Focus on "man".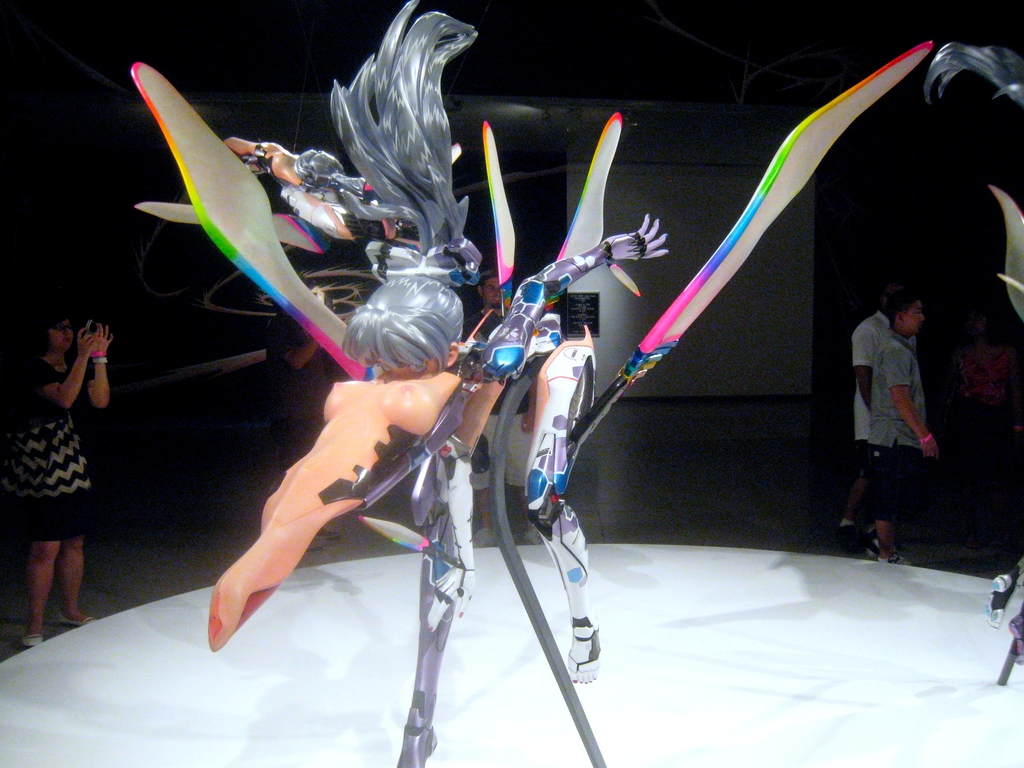
Focused at rect(461, 268, 548, 551).
